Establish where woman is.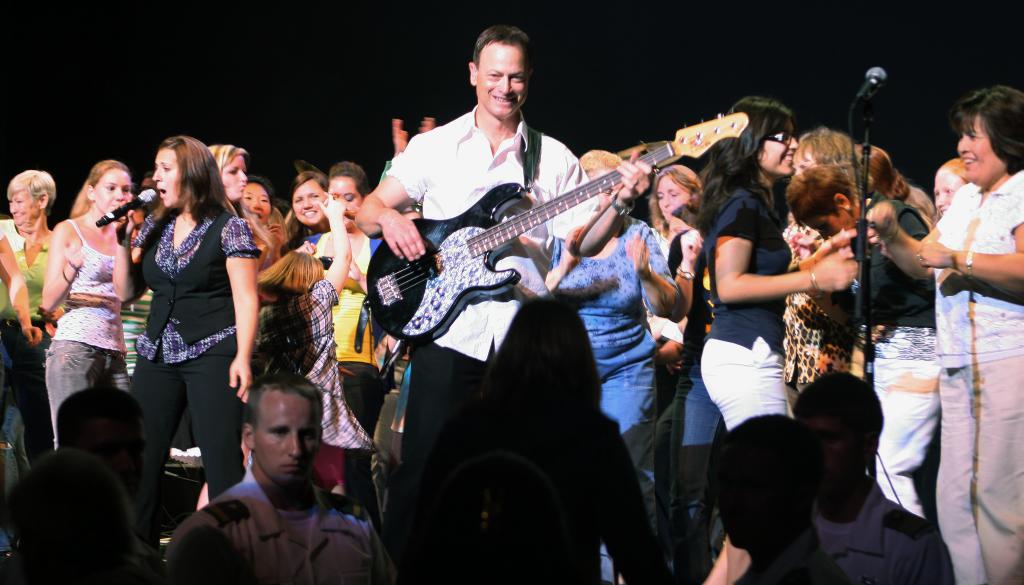
Established at detection(863, 85, 1023, 584).
